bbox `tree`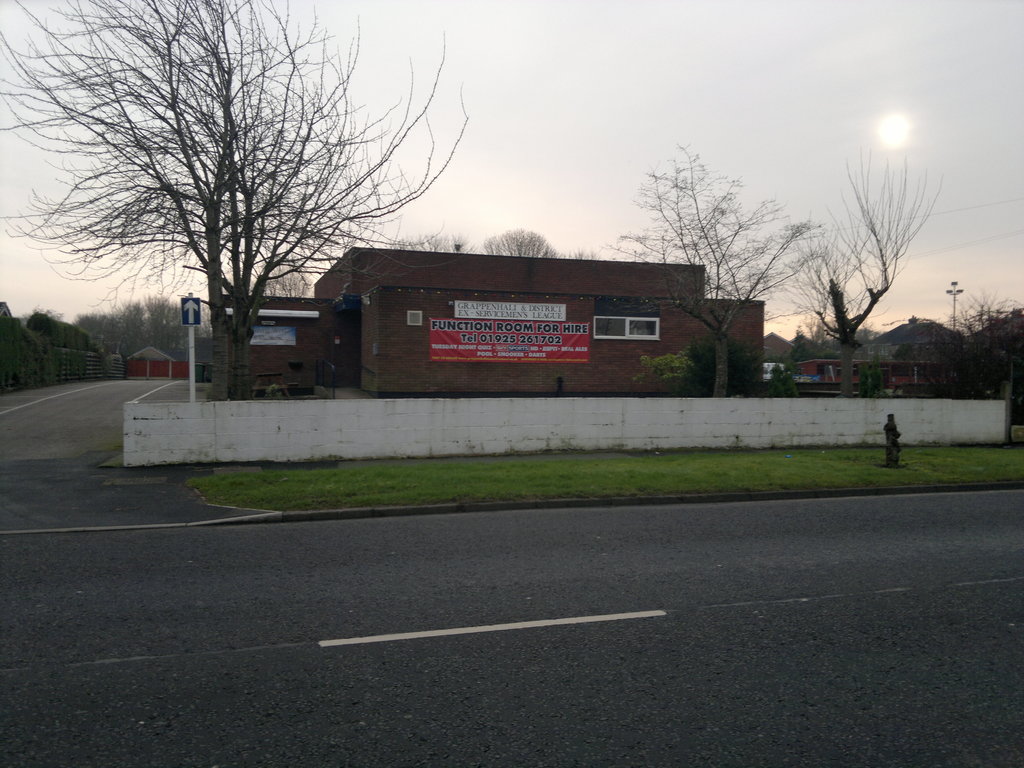
604/140/834/387
